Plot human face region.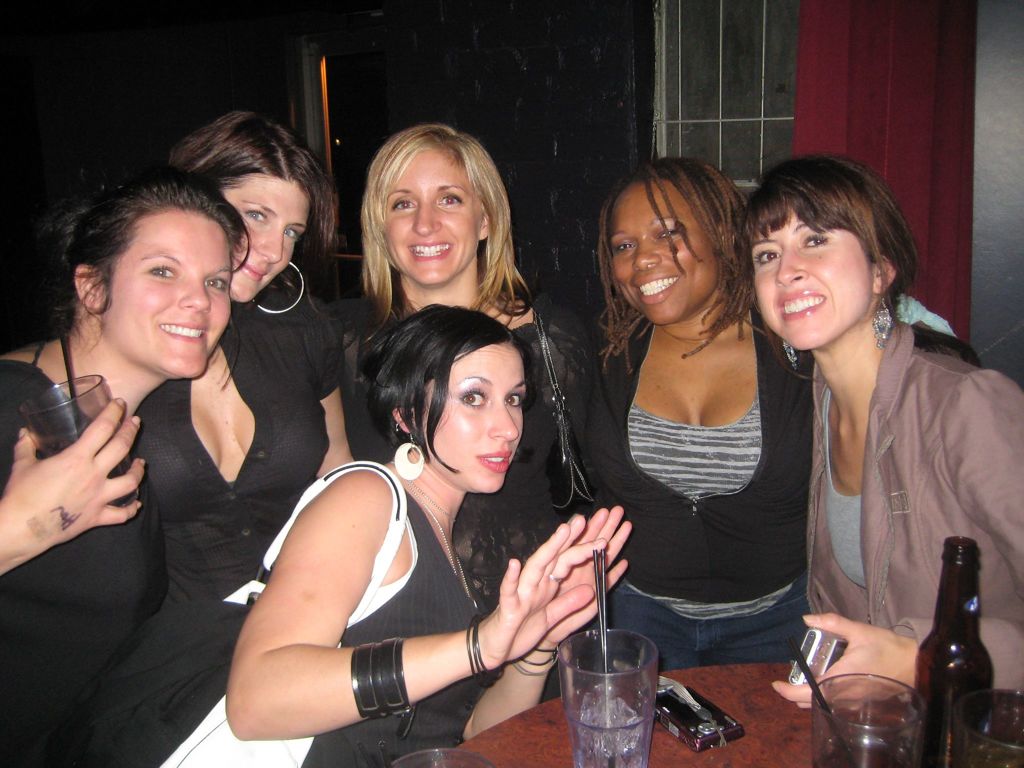
Plotted at {"x1": 109, "y1": 214, "x2": 229, "y2": 378}.
